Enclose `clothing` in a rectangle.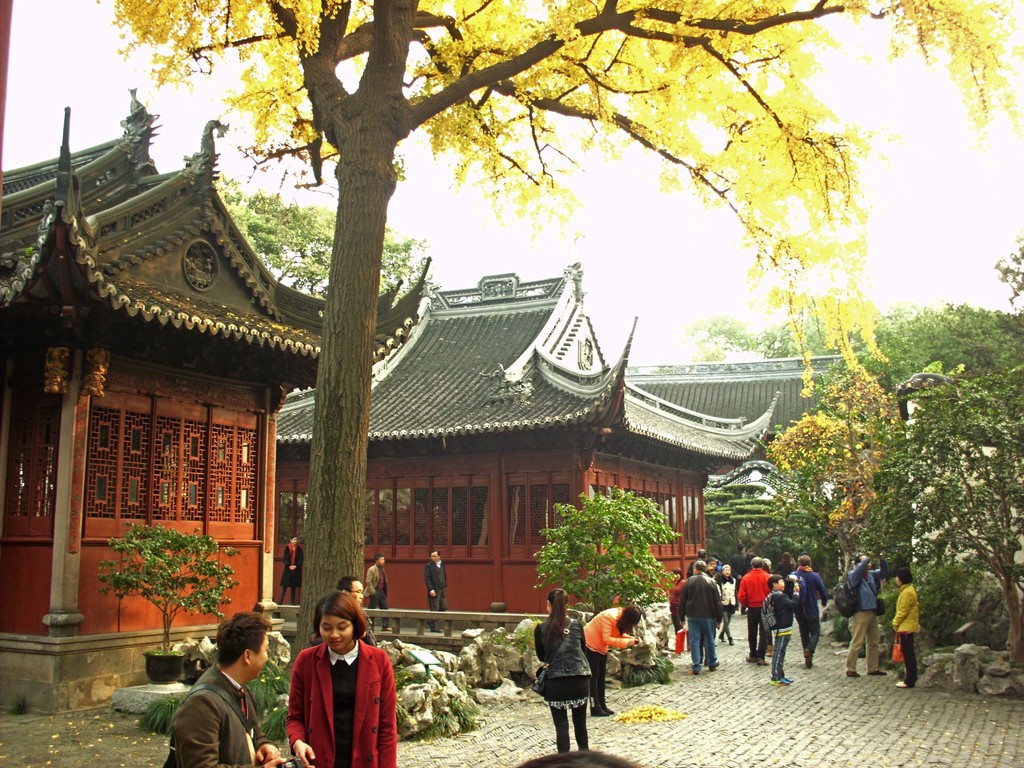
{"left": 668, "top": 585, "right": 682, "bottom": 631}.
